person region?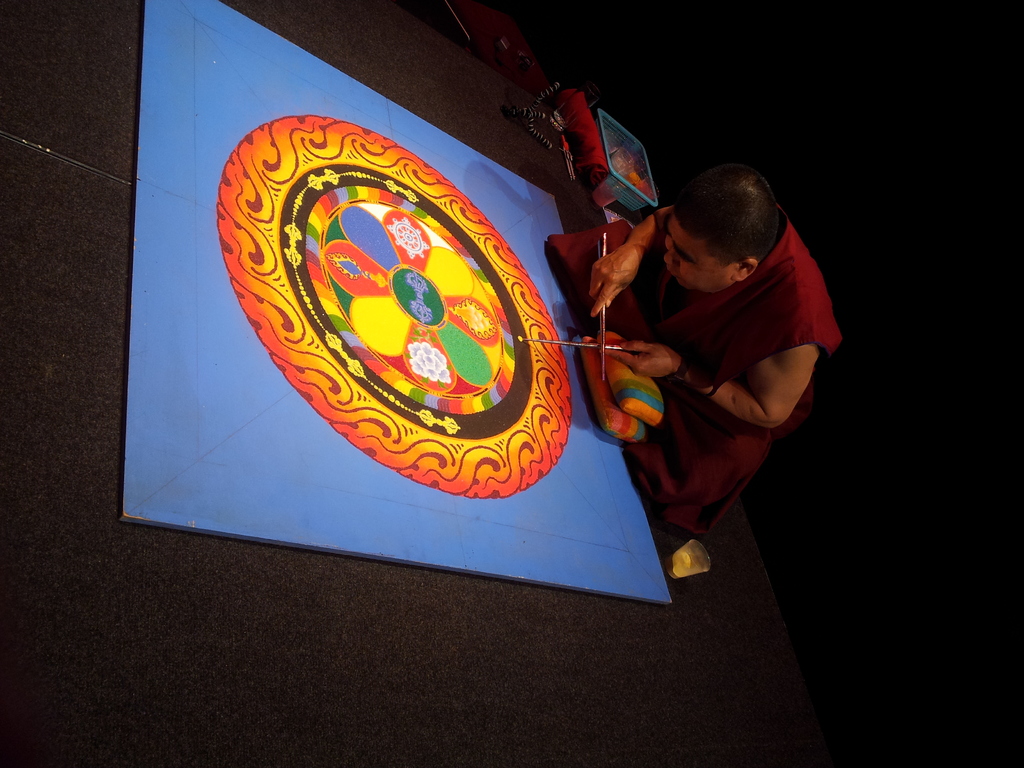
detection(538, 156, 861, 564)
